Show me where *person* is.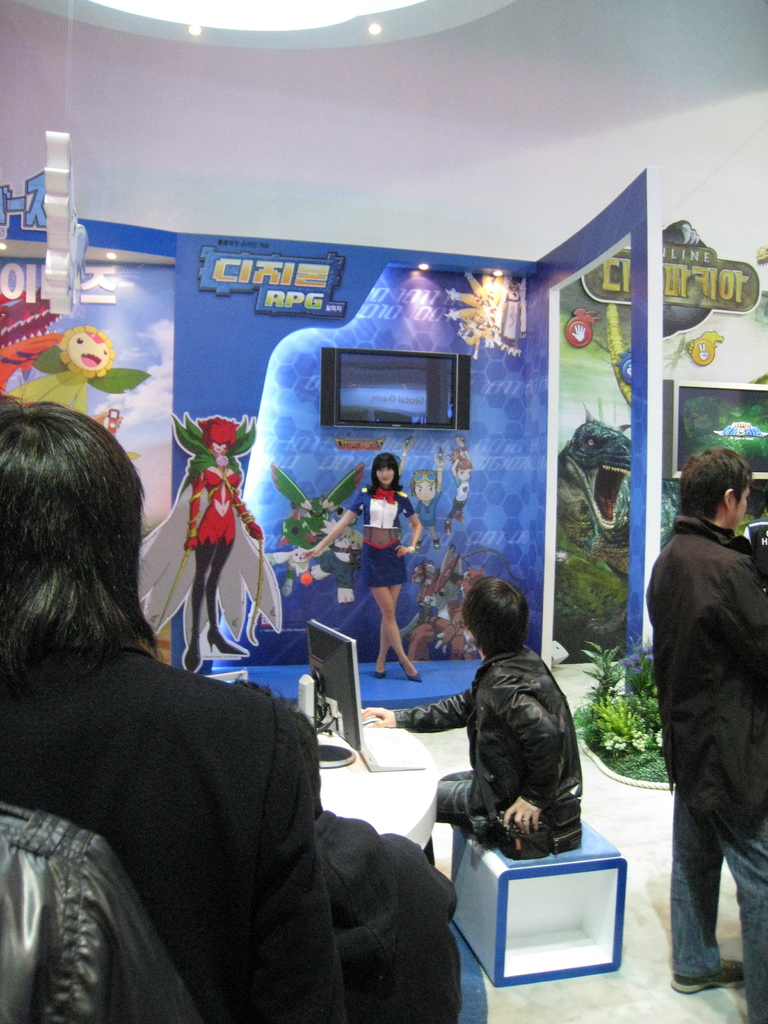
*person* is at [left=360, top=580, right=593, bottom=850].
